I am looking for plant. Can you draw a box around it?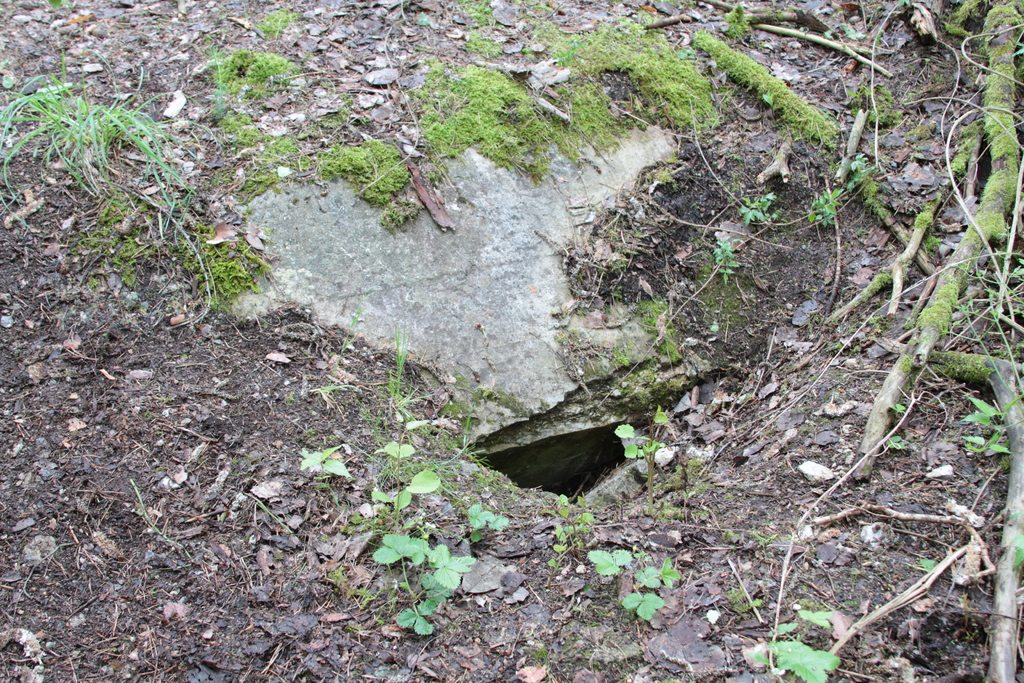
Sure, the bounding box is 395 575 456 636.
